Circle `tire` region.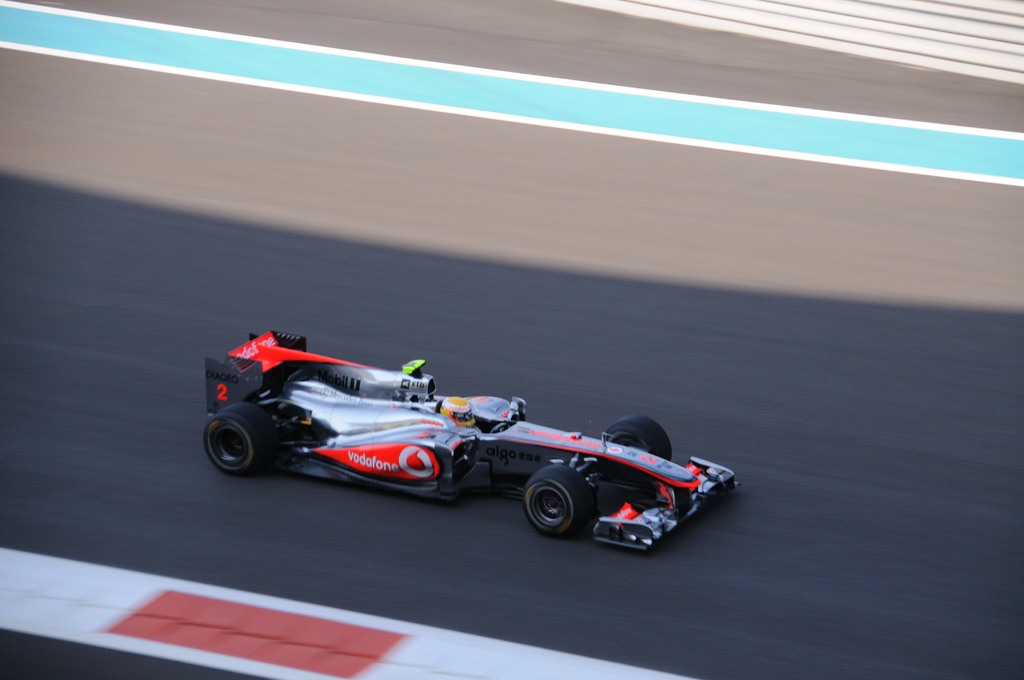
Region: select_region(524, 466, 593, 540).
